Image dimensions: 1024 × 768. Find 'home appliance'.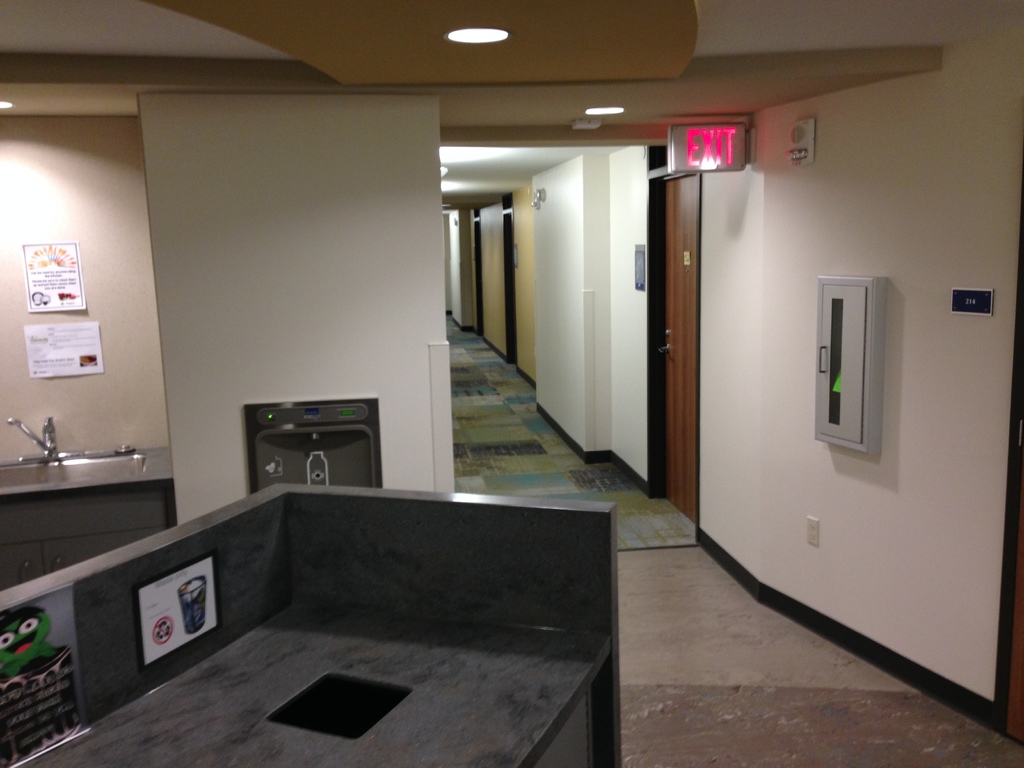
[217, 381, 393, 509].
